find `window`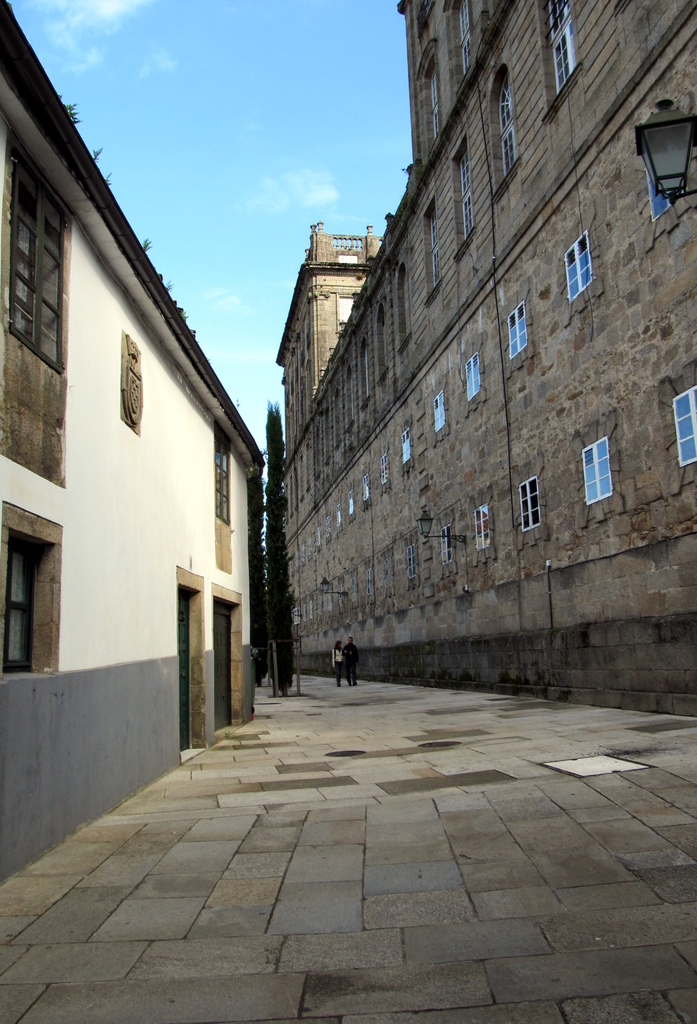
locate(505, 301, 527, 357)
